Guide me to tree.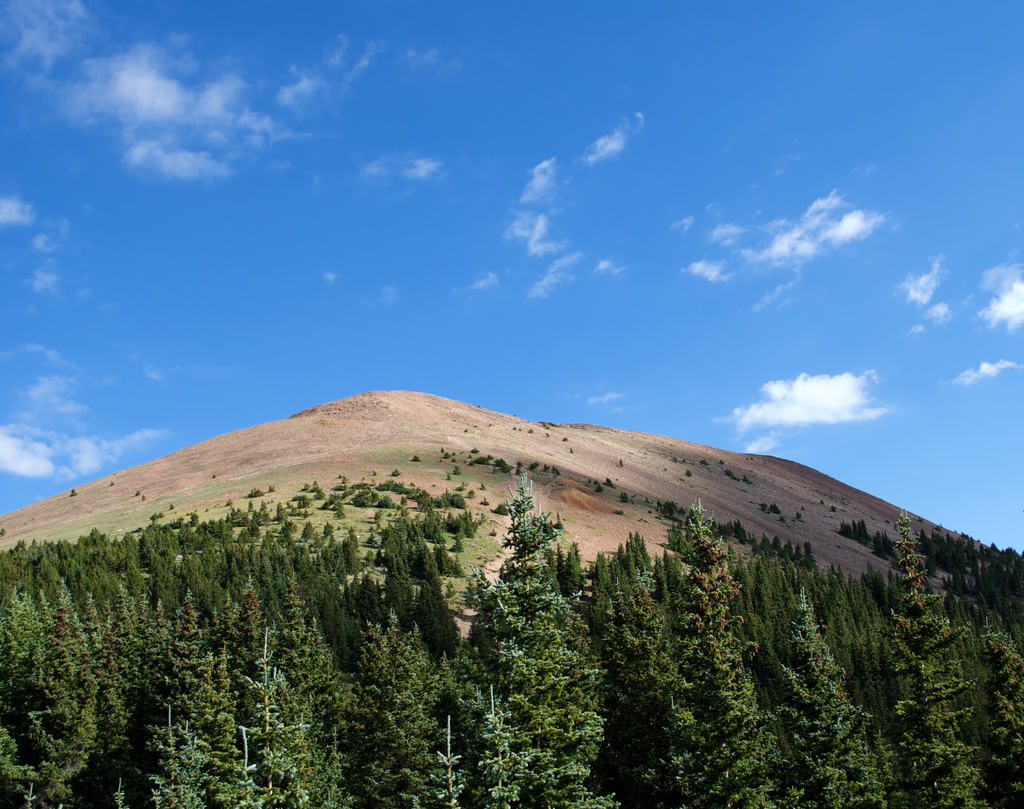
Guidance: bbox=[358, 603, 449, 808].
